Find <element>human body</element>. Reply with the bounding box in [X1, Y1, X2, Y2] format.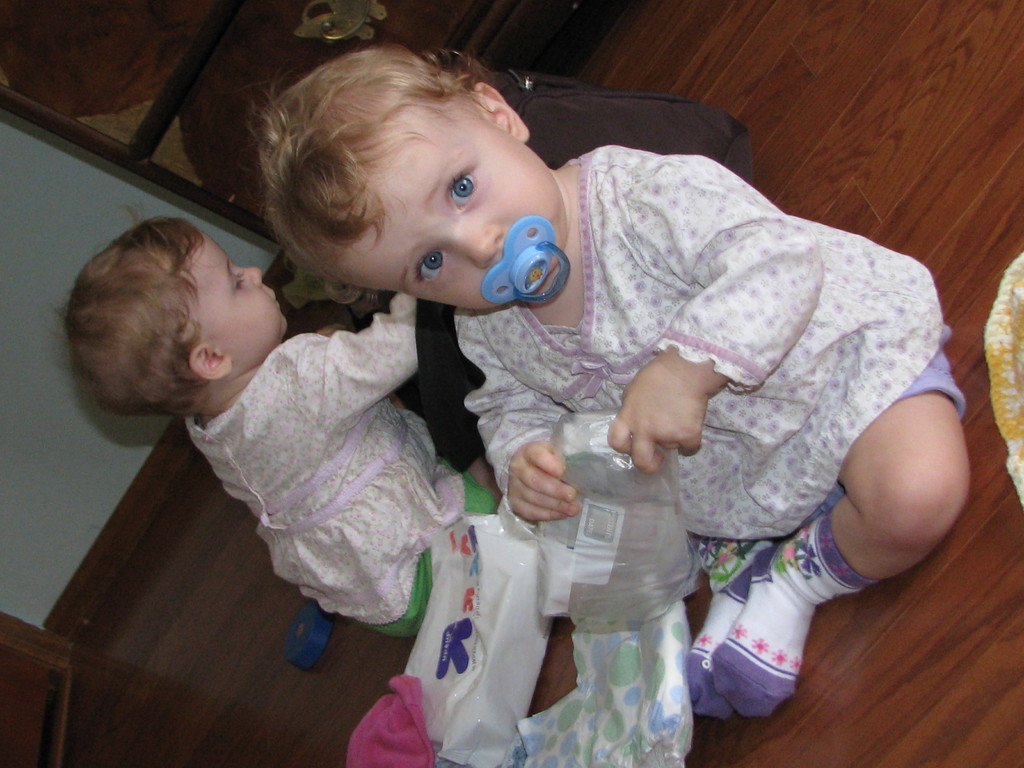
[237, 38, 968, 717].
